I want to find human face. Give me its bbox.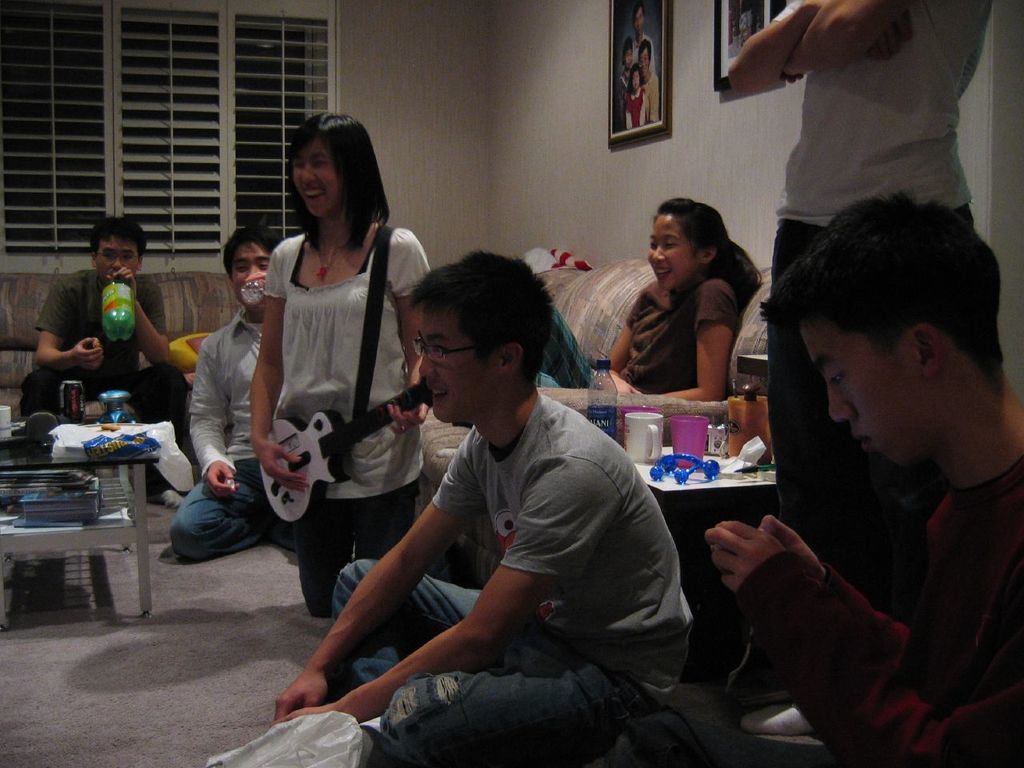
[101, 235, 146, 281].
